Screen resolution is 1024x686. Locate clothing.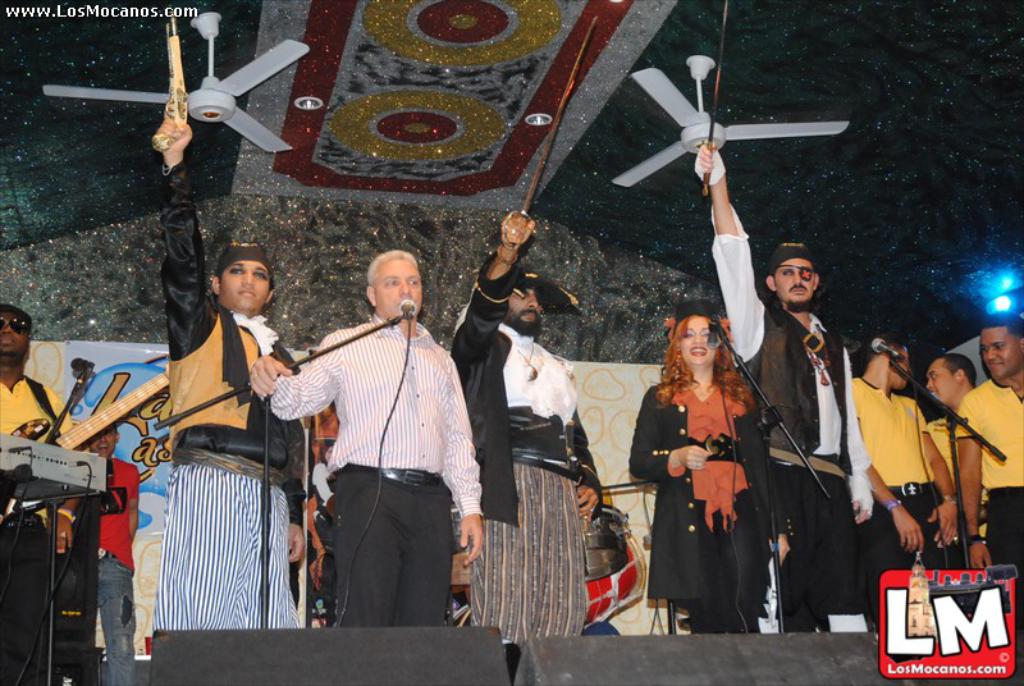
region(451, 247, 599, 653).
